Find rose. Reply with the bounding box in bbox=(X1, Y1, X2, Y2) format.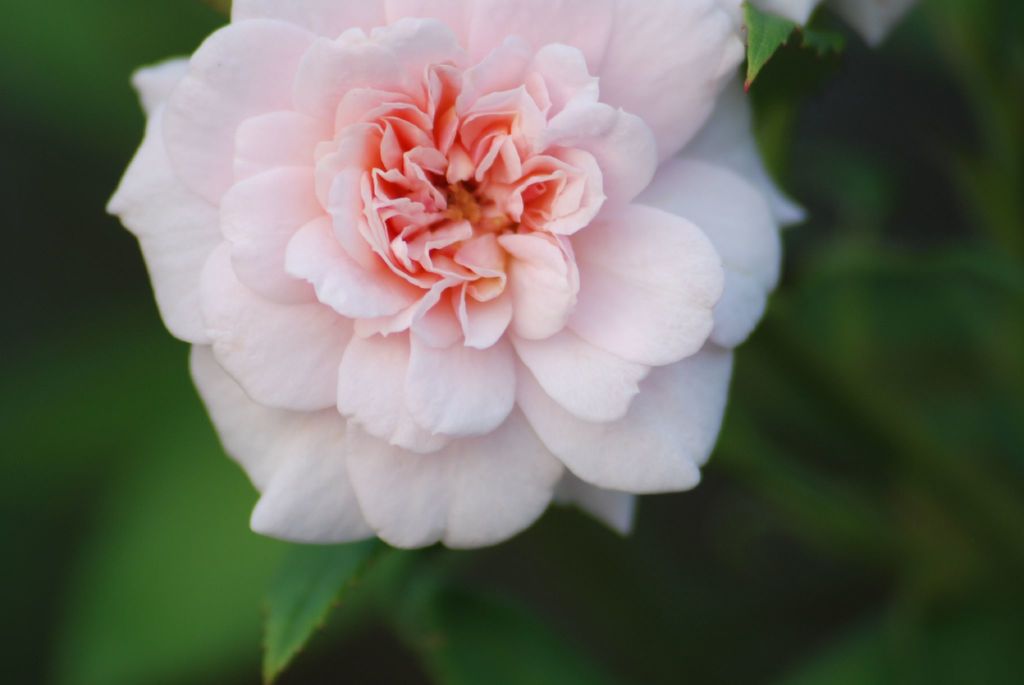
bbox=(104, 0, 807, 547).
